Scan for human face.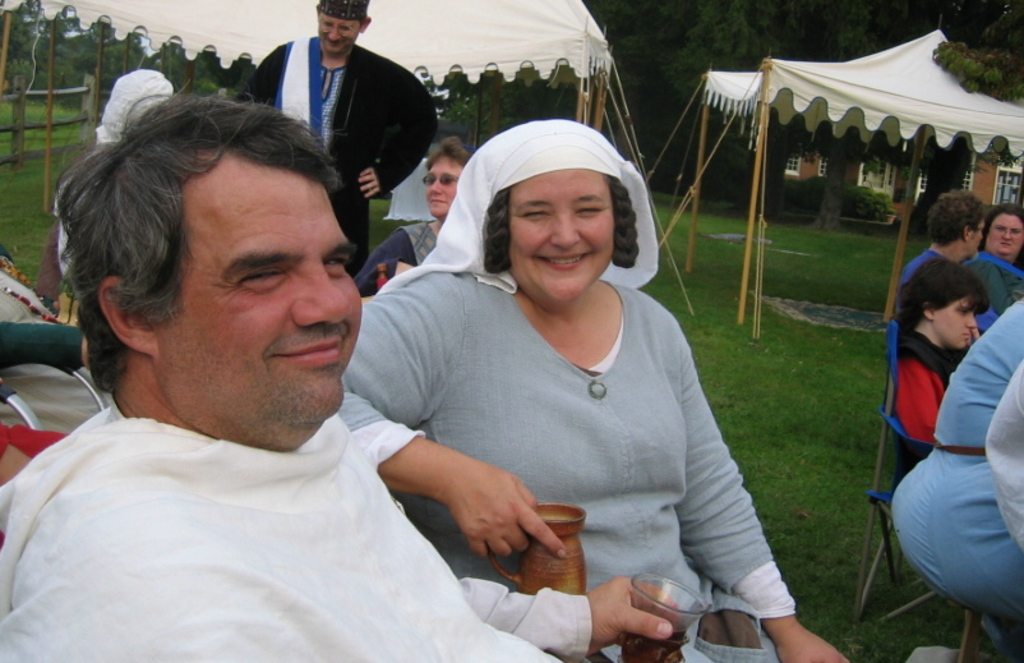
Scan result: l=319, t=14, r=360, b=51.
